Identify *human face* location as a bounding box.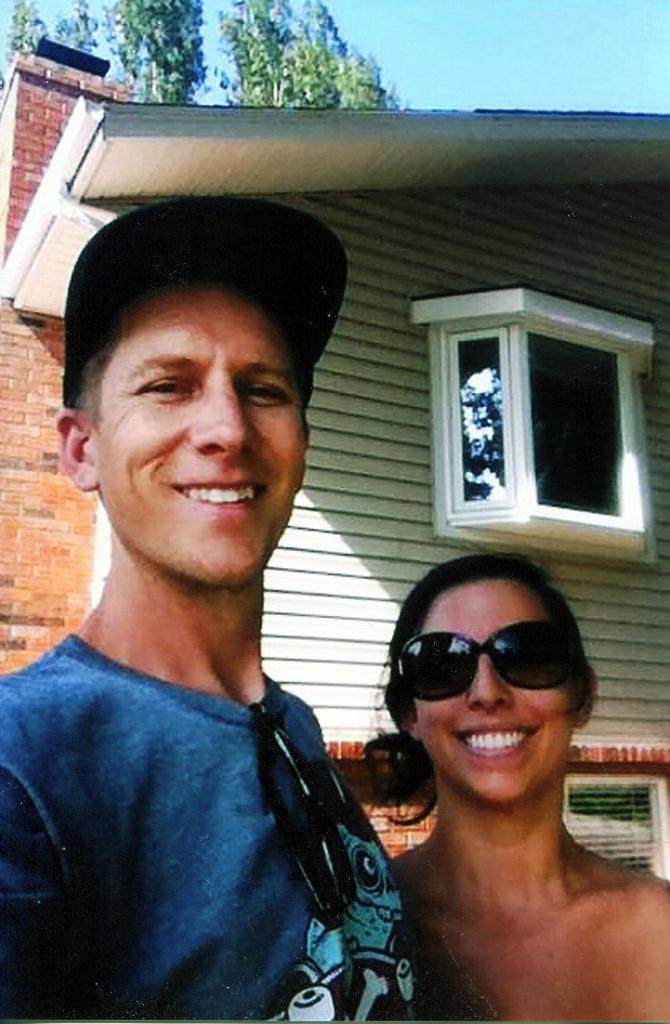
box(413, 575, 574, 804).
